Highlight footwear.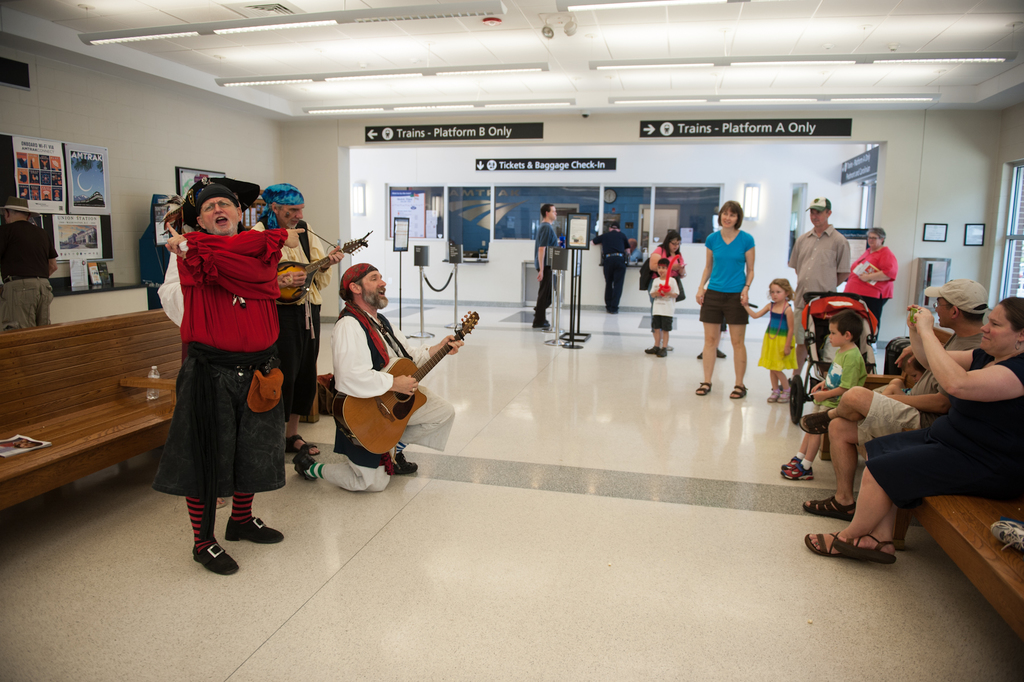
Highlighted region: <region>797, 408, 836, 435</region>.
